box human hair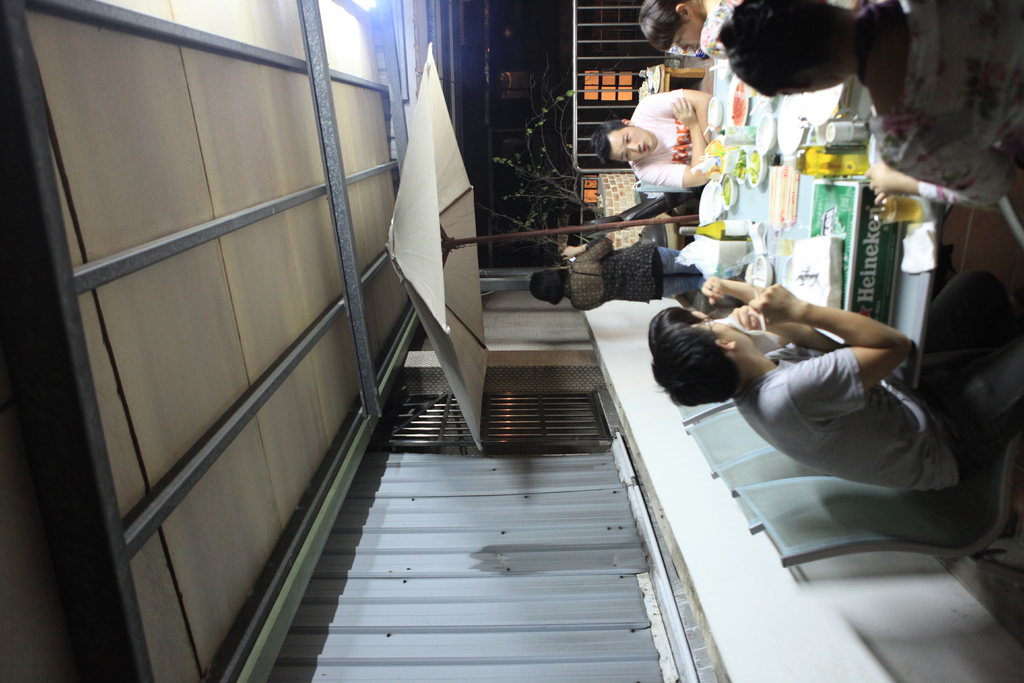
586:118:632:163
